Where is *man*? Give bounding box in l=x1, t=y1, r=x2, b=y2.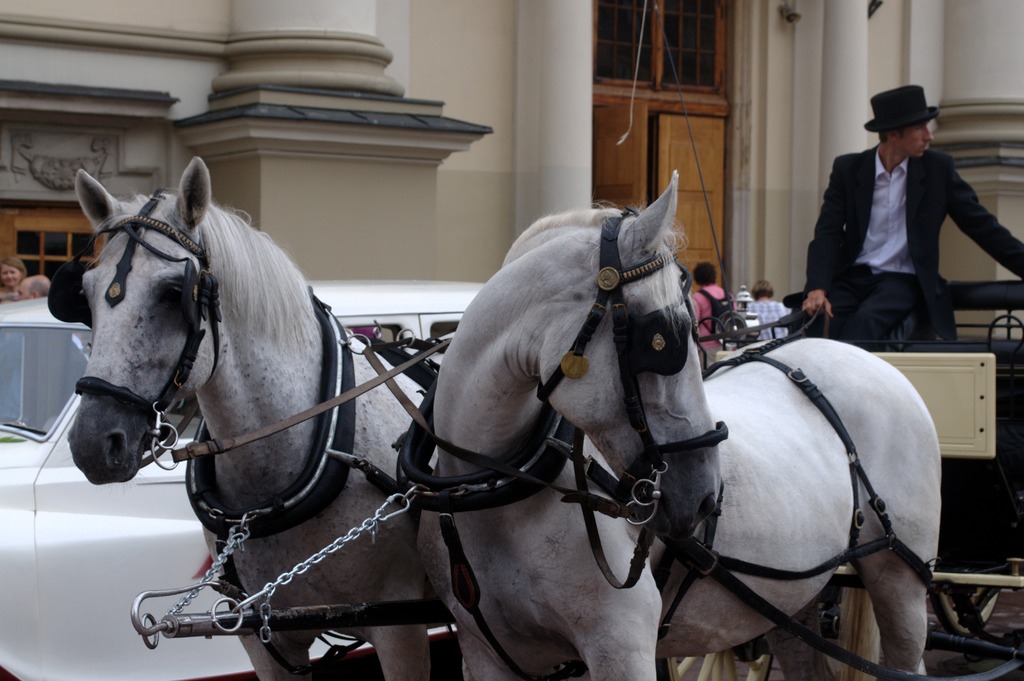
l=797, t=86, r=1014, b=353.
